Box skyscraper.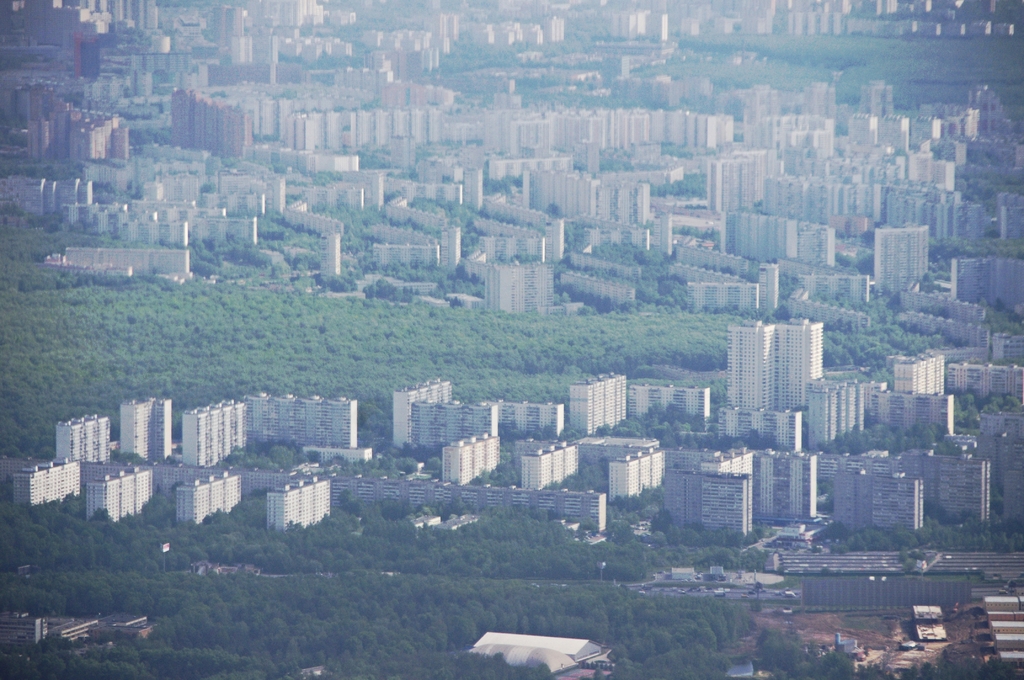
(x1=895, y1=349, x2=948, y2=395).
